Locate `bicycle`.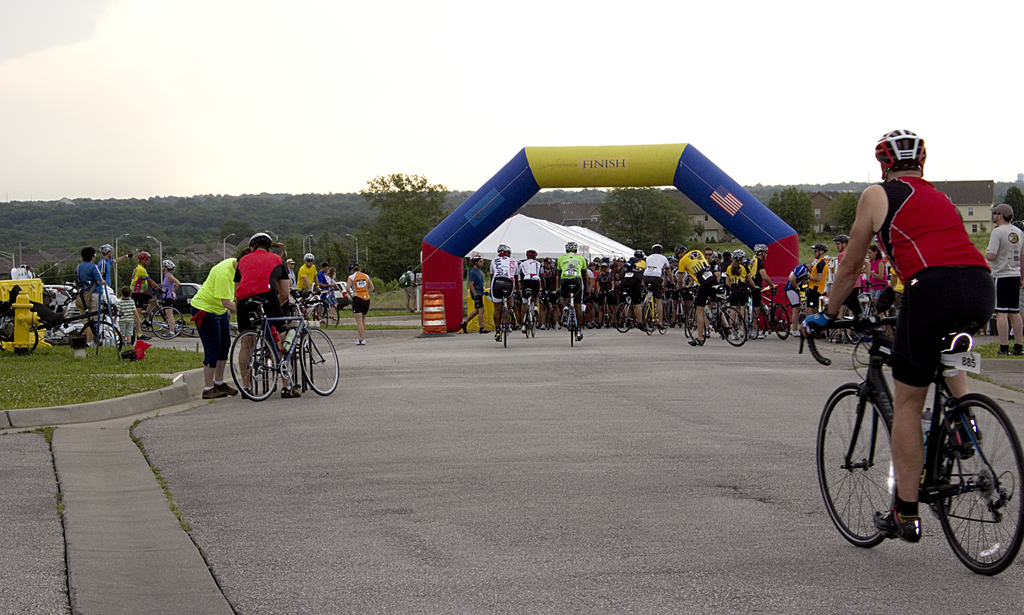
Bounding box: 293:291:329:328.
